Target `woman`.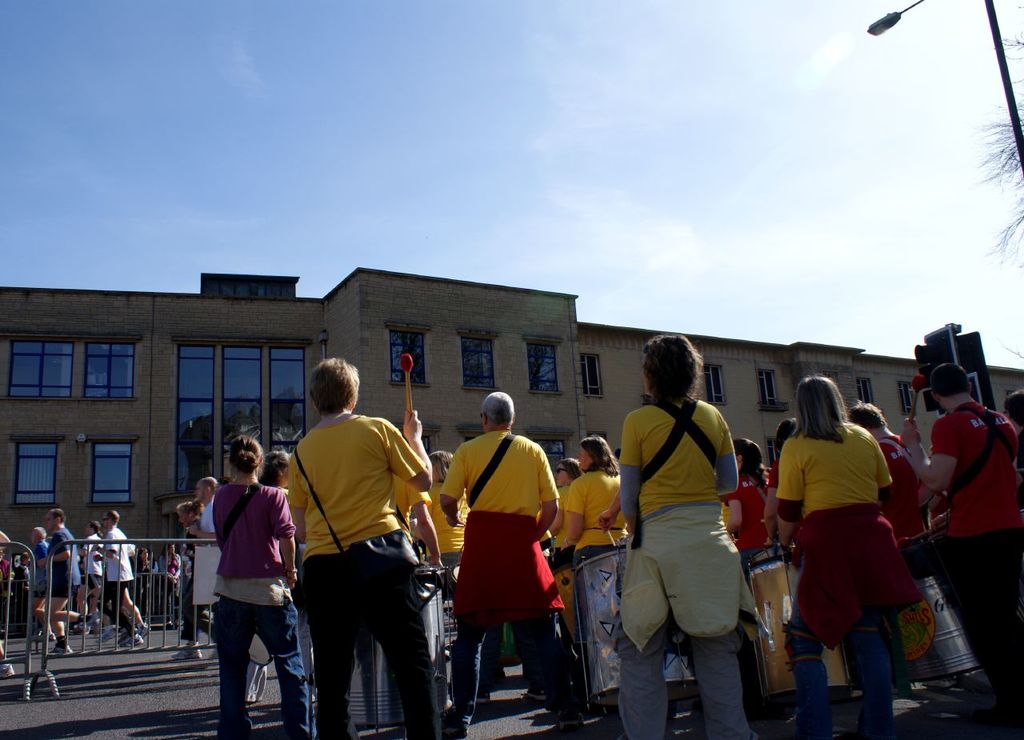
Target region: pyautogui.locateOnScreen(210, 428, 321, 739).
